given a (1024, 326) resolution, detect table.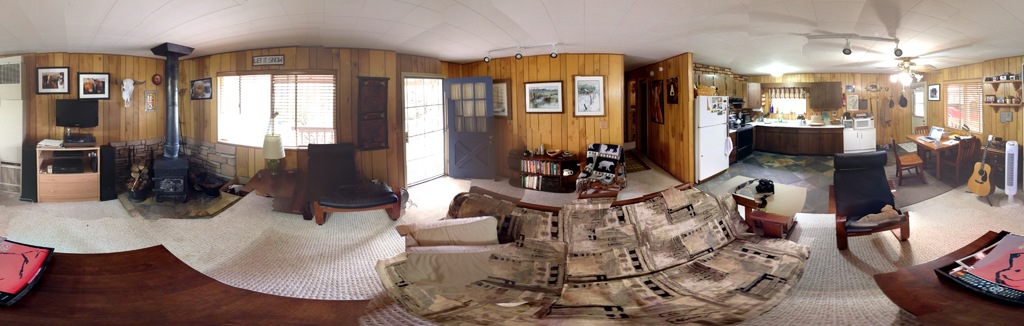
[38, 137, 102, 202].
